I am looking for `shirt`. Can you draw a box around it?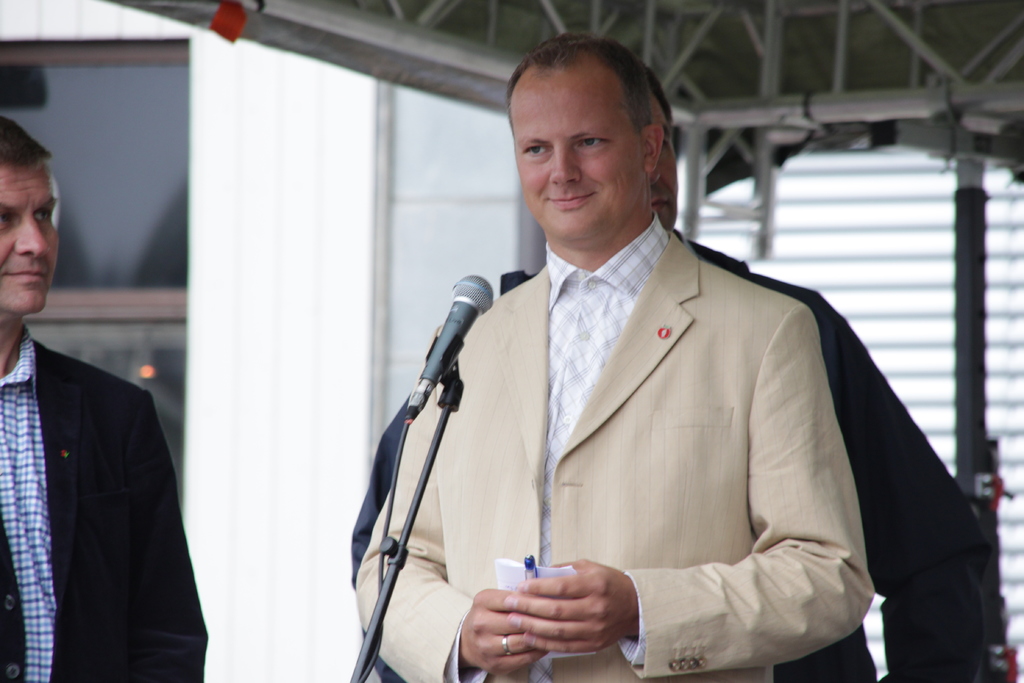
Sure, the bounding box is bbox(0, 325, 61, 682).
